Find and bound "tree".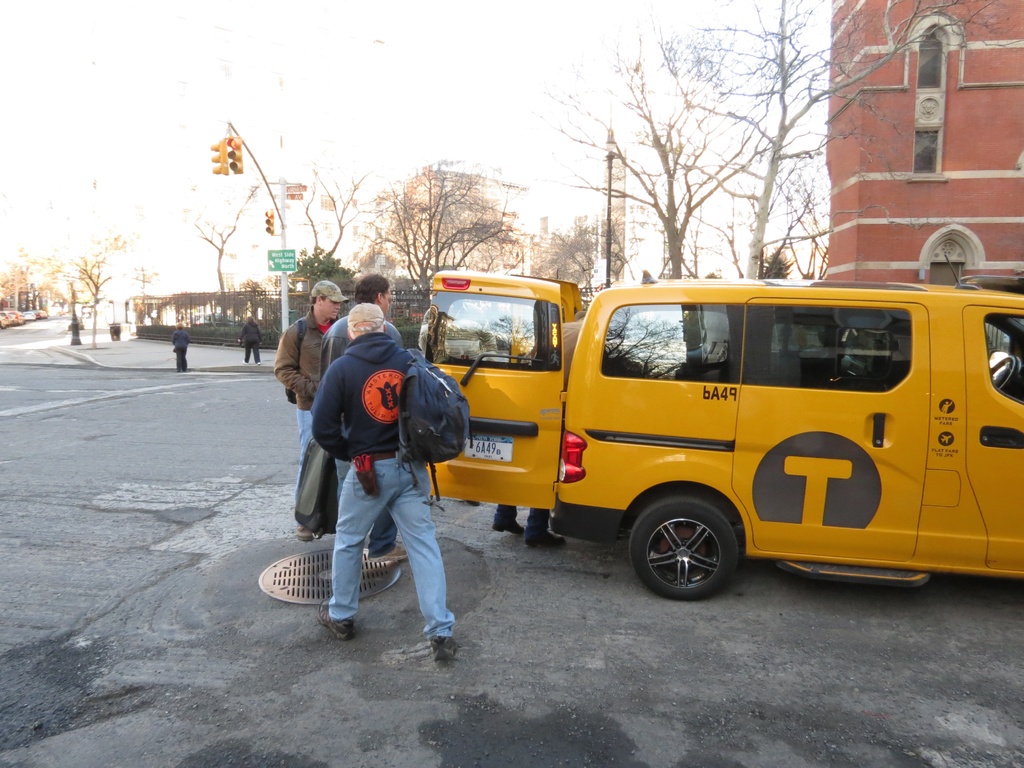
Bound: (360, 156, 530, 298).
